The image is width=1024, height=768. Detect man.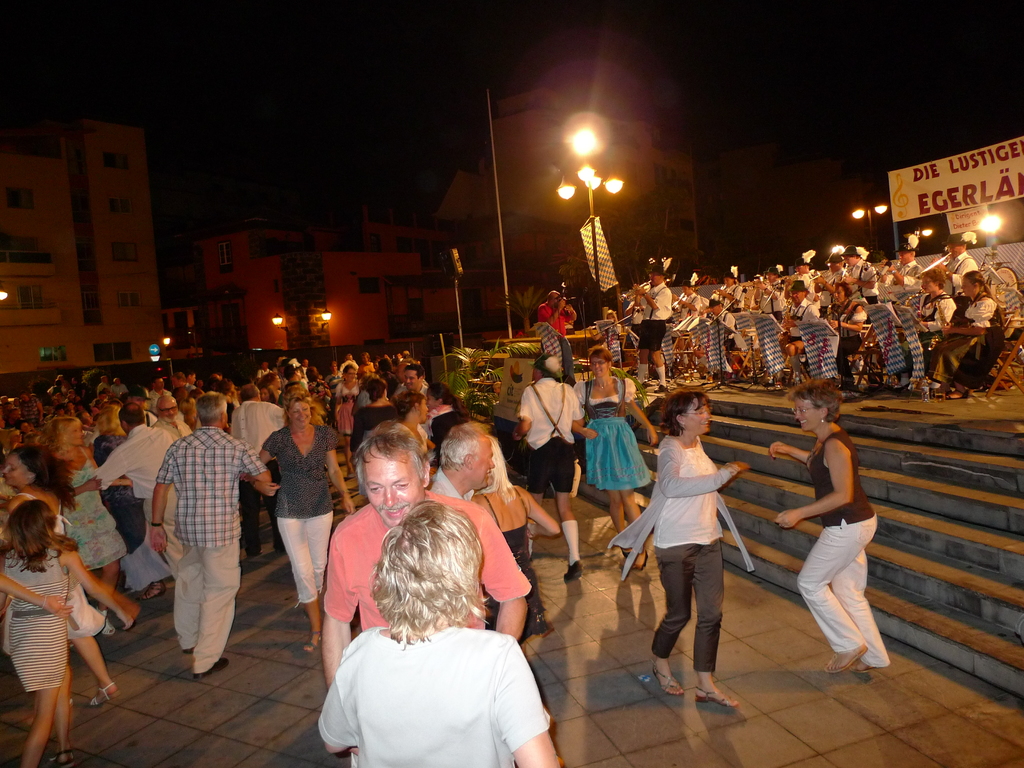
Detection: [left=156, top=394, right=193, bottom=444].
